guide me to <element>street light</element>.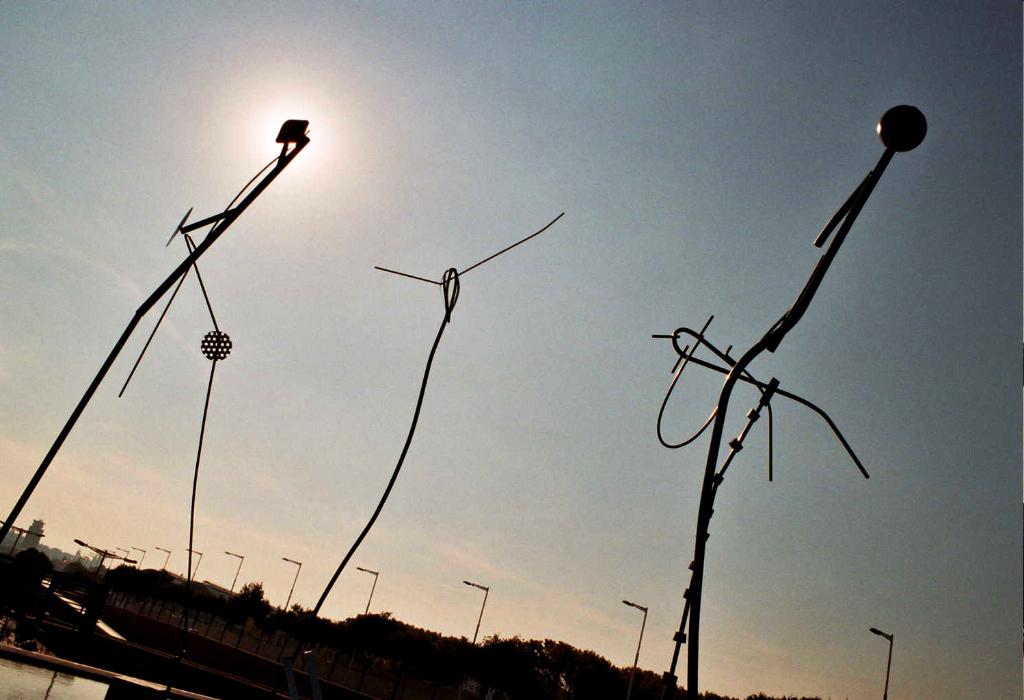
Guidance: crop(227, 548, 244, 597).
